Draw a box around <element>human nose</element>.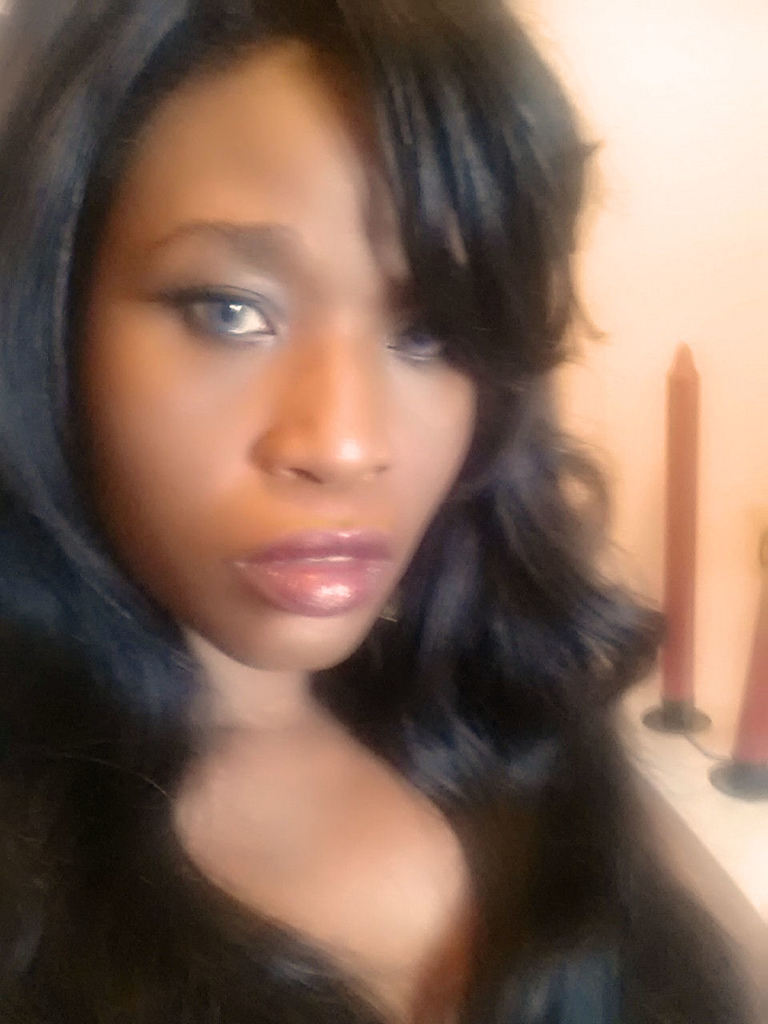
246 322 399 483.
